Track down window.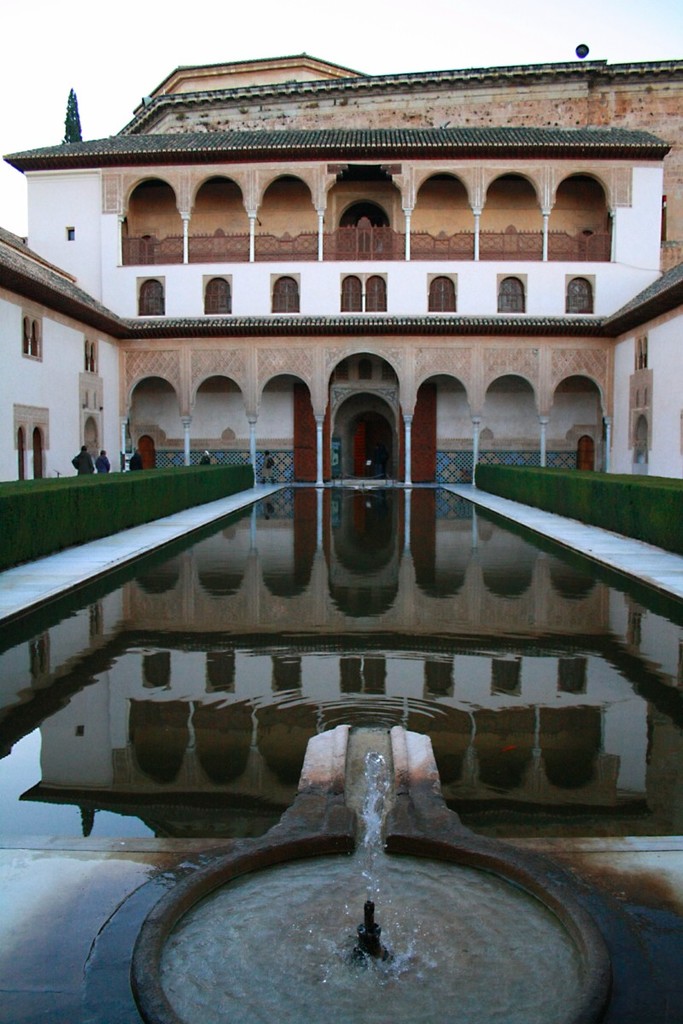
Tracked to [left=200, top=271, right=236, bottom=317].
